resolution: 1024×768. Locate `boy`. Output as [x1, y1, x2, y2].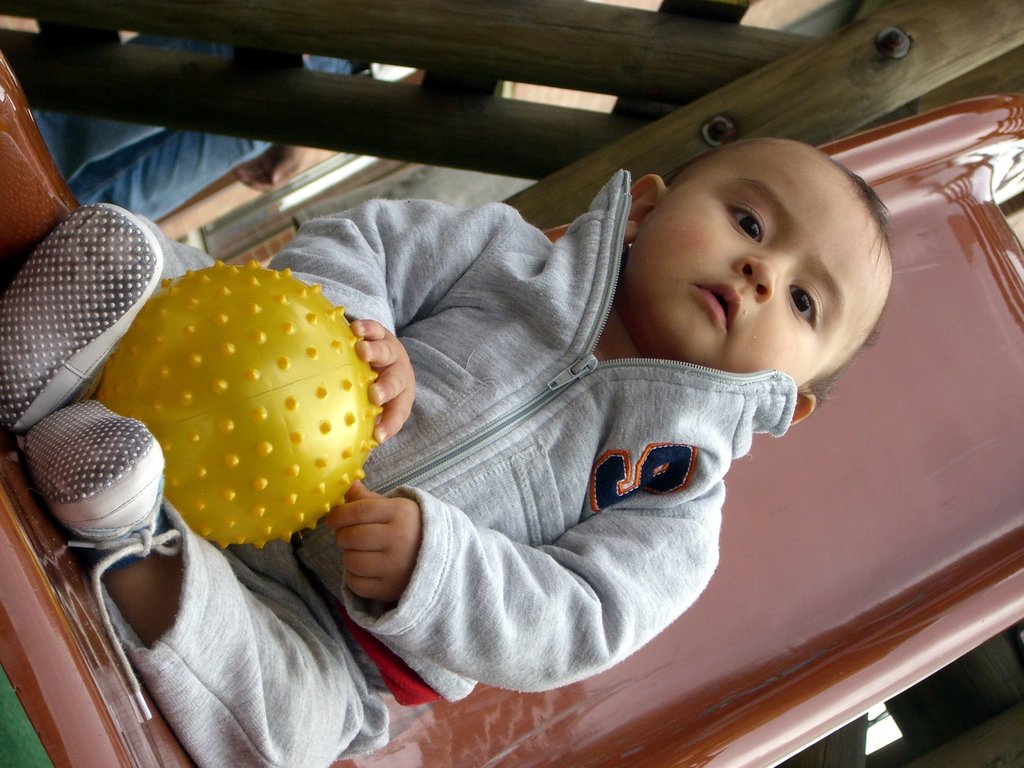
[0, 147, 892, 767].
